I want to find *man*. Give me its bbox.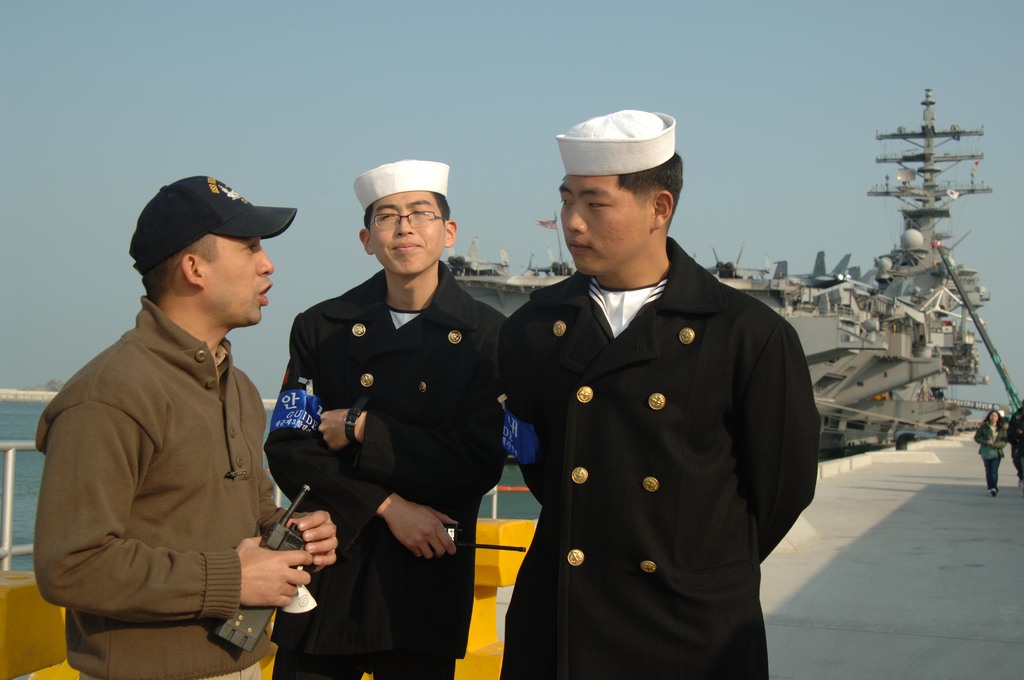
bbox=[496, 108, 816, 679].
